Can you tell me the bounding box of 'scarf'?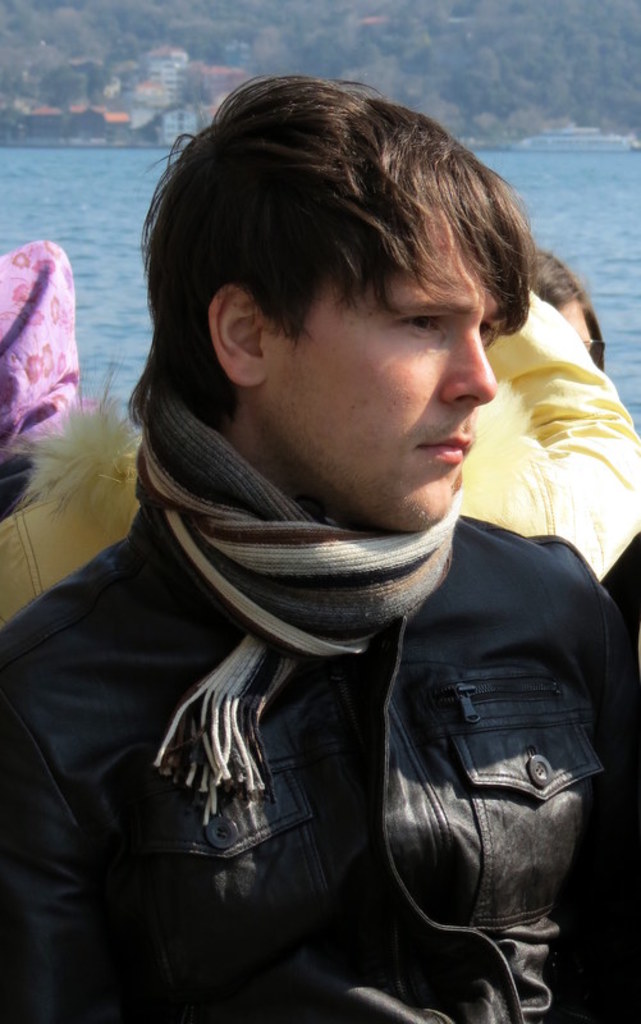
locate(128, 385, 468, 829).
